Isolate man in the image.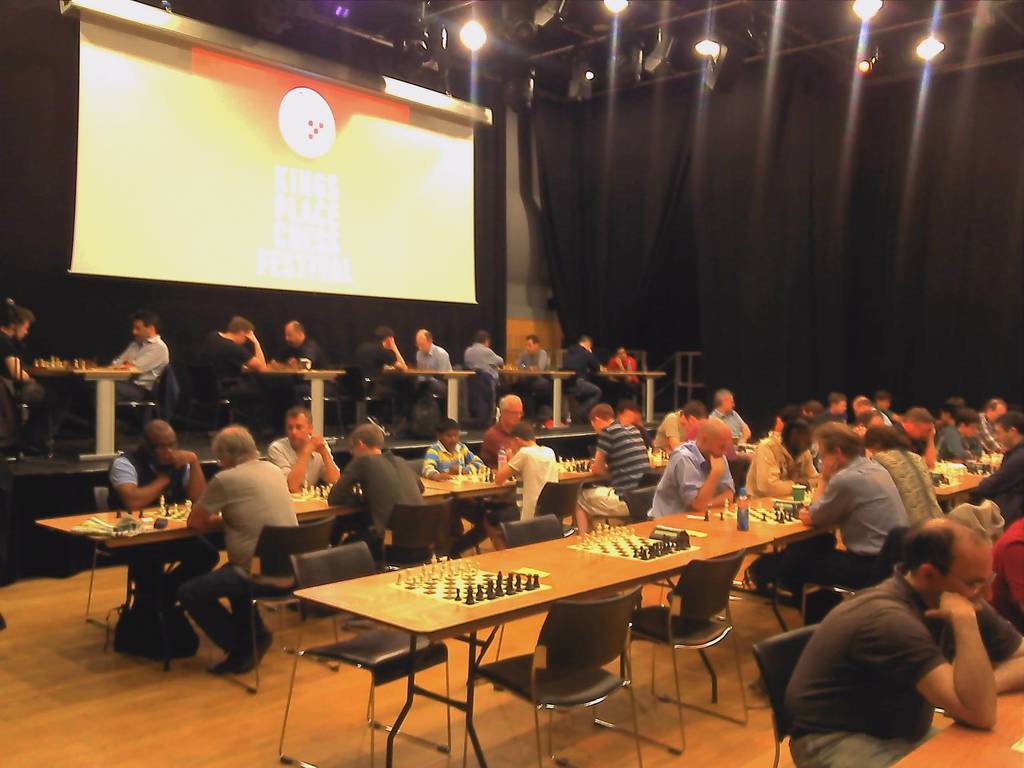
Isolated region: [0, 304, 49, 464].
